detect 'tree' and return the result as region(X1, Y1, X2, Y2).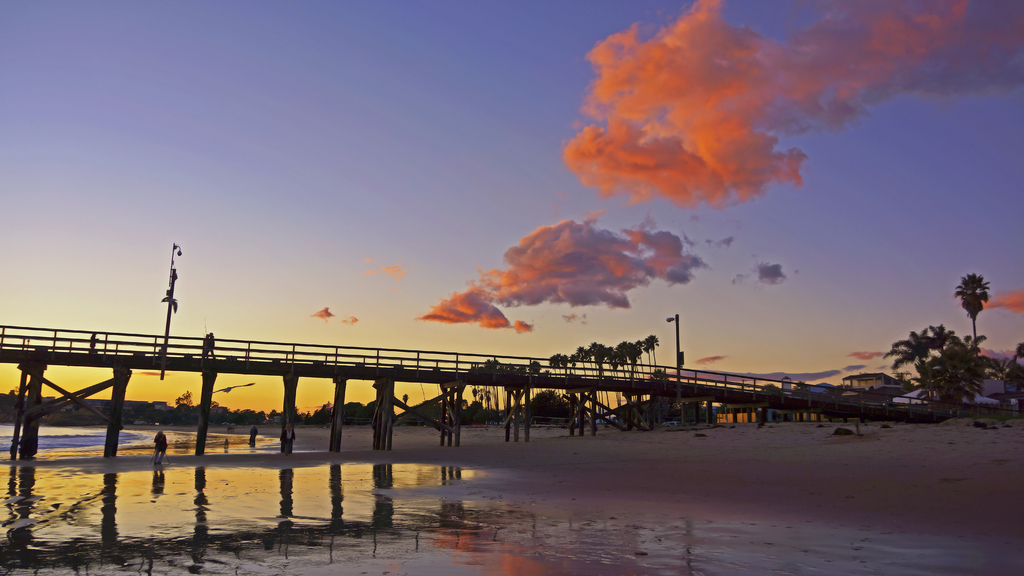
region(178, 388, 196, 402).
